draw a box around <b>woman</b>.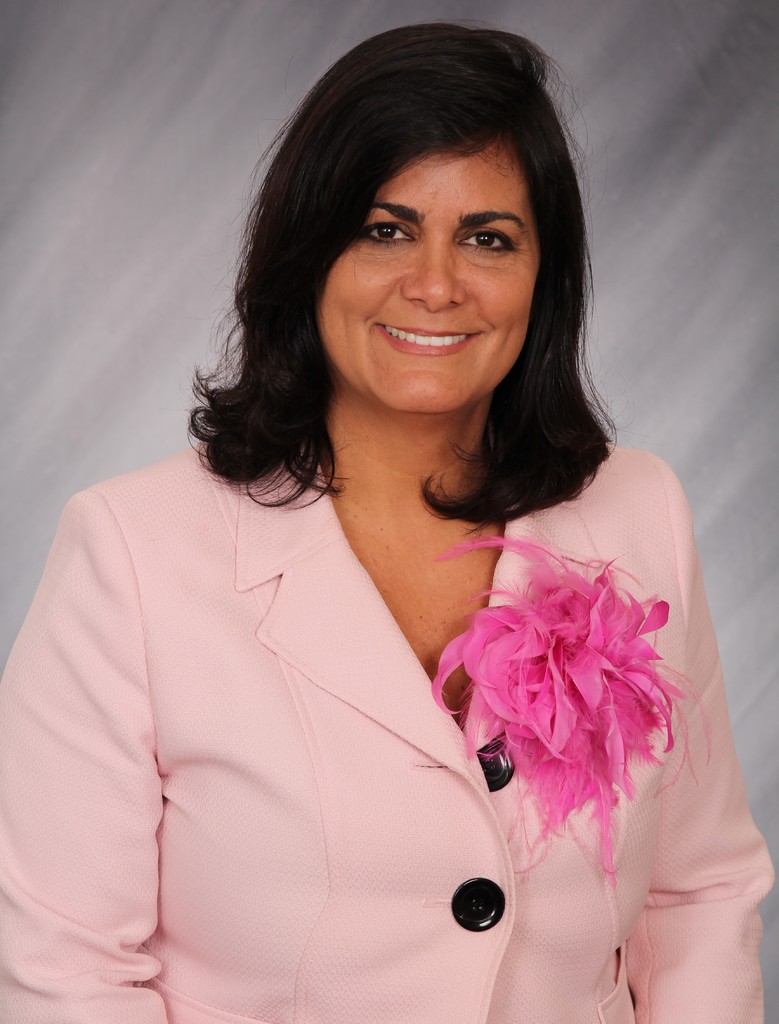
crop(15, 67, 744, 993).
